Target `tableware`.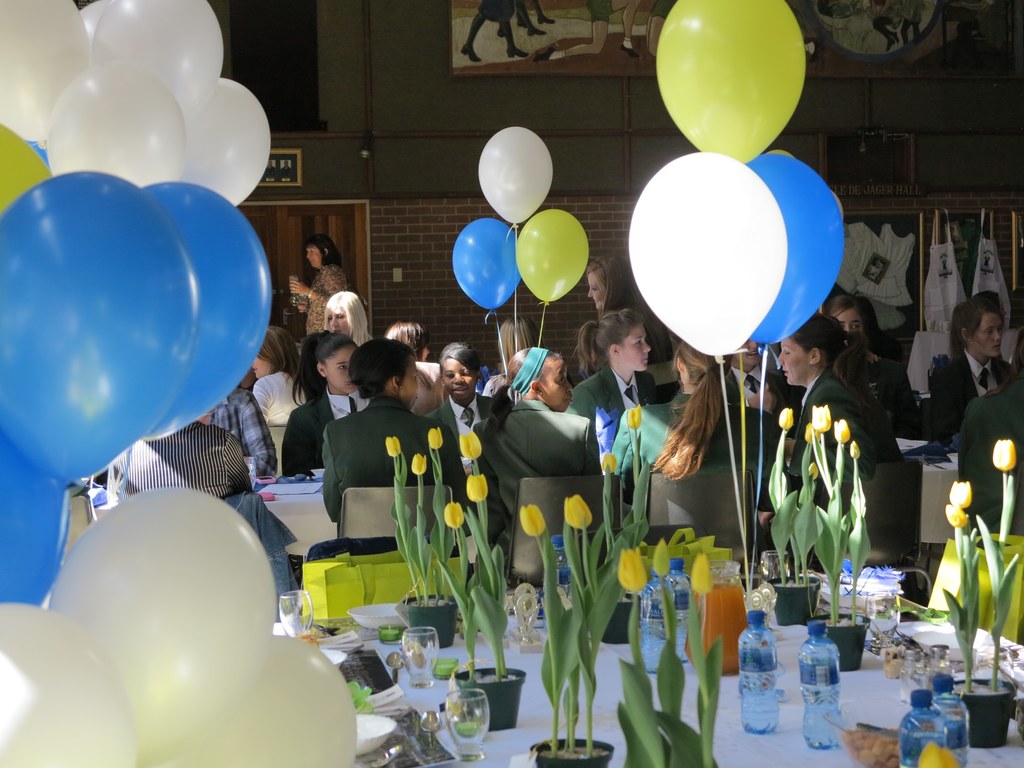
Target region: (828, 692, 914, 767).
